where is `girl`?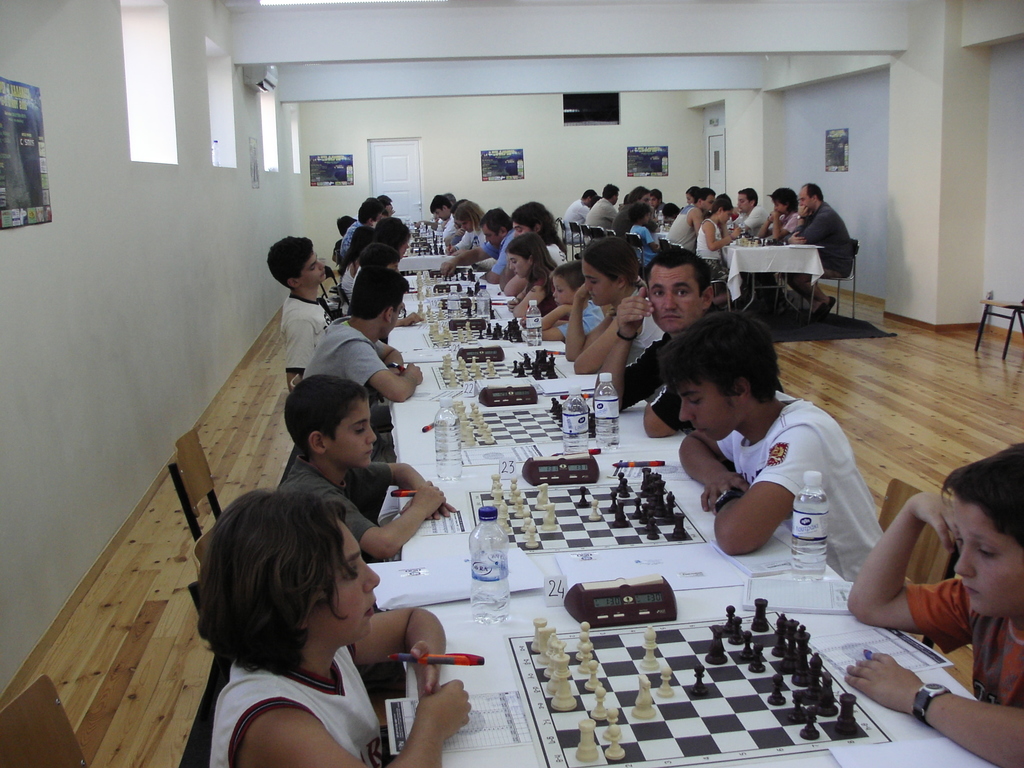
Rect(196, 483, 471, 767).
